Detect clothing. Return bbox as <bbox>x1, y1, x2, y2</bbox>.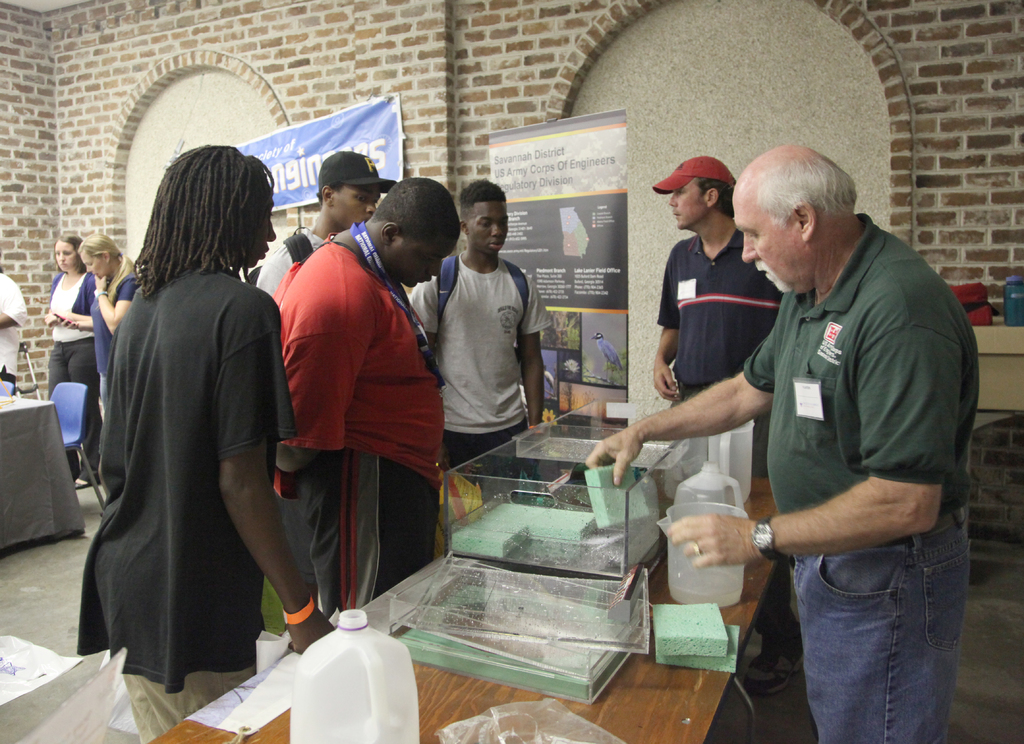
<bbox>66, 264, 140, 446</bbox>.
